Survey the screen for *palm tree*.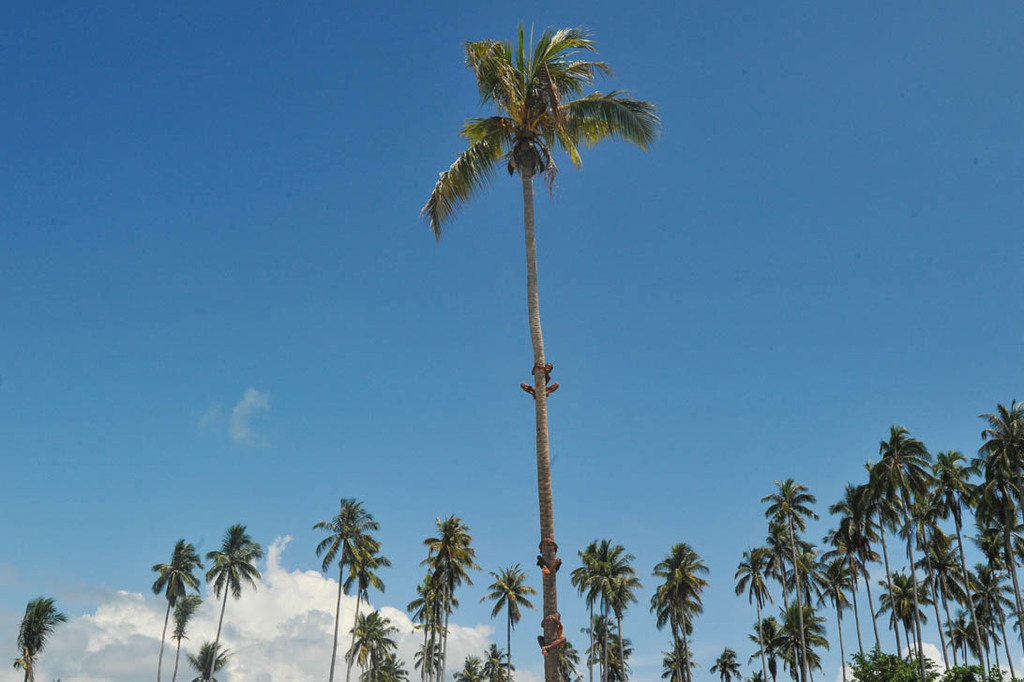
Survey found: BBox(961, 565, 1023, 681).
